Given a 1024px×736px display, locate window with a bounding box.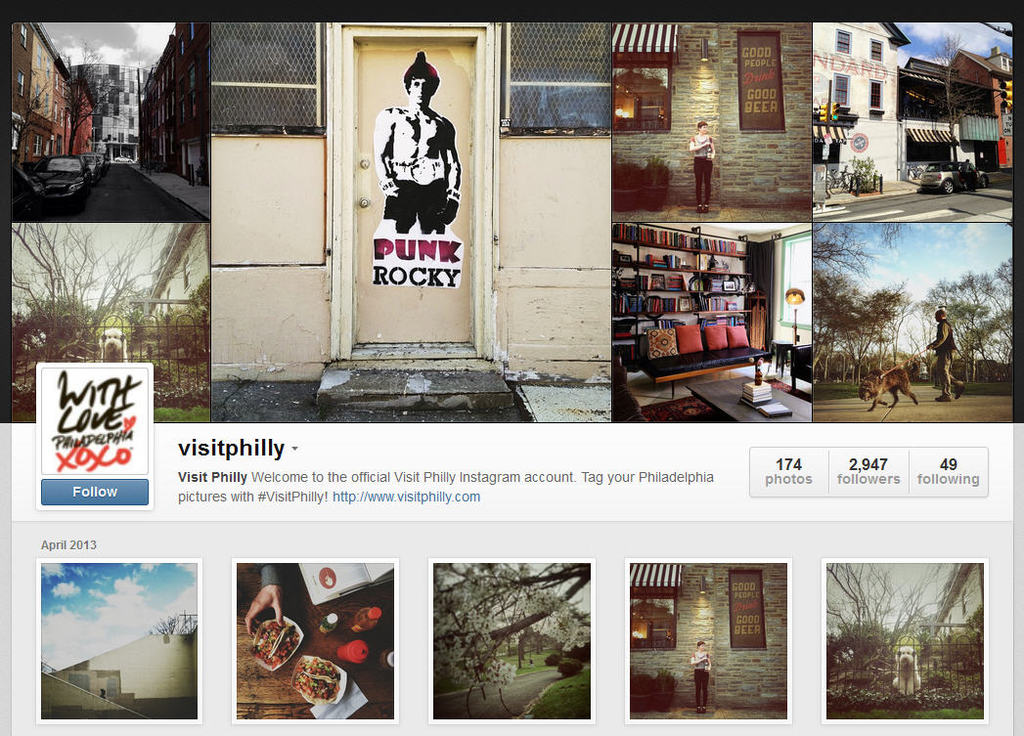
Located: BBox(633, 592, 677, 652).
